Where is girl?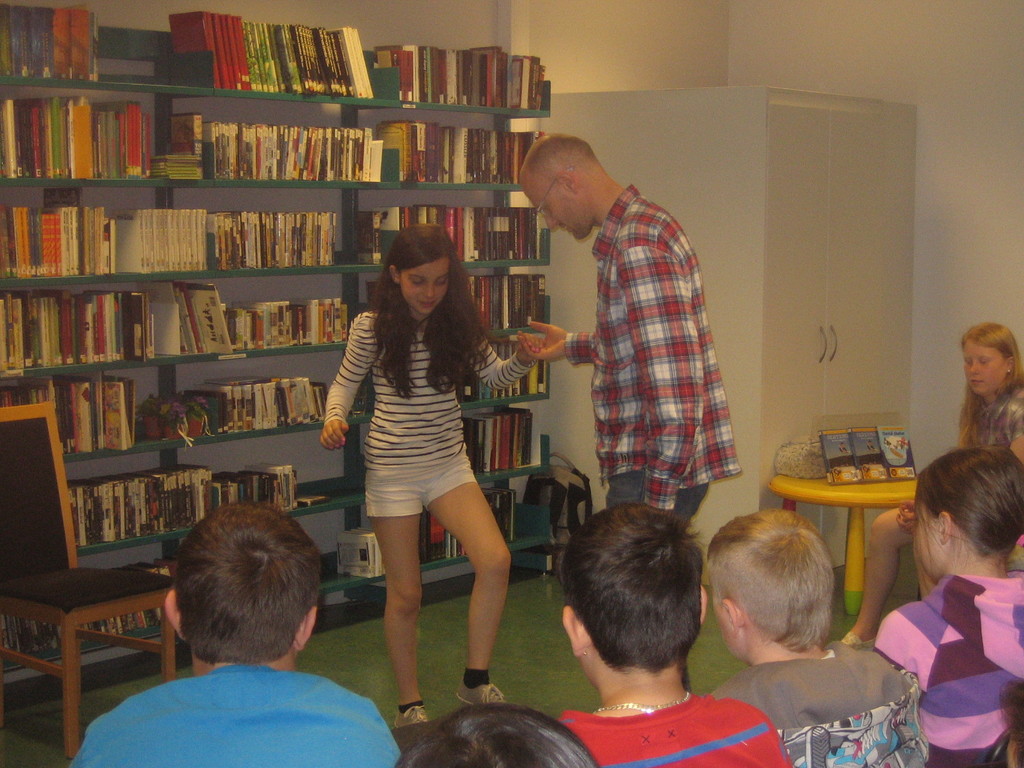
{"x1": 319, "y1": 227, "x2": 547, "y2": 726}.
